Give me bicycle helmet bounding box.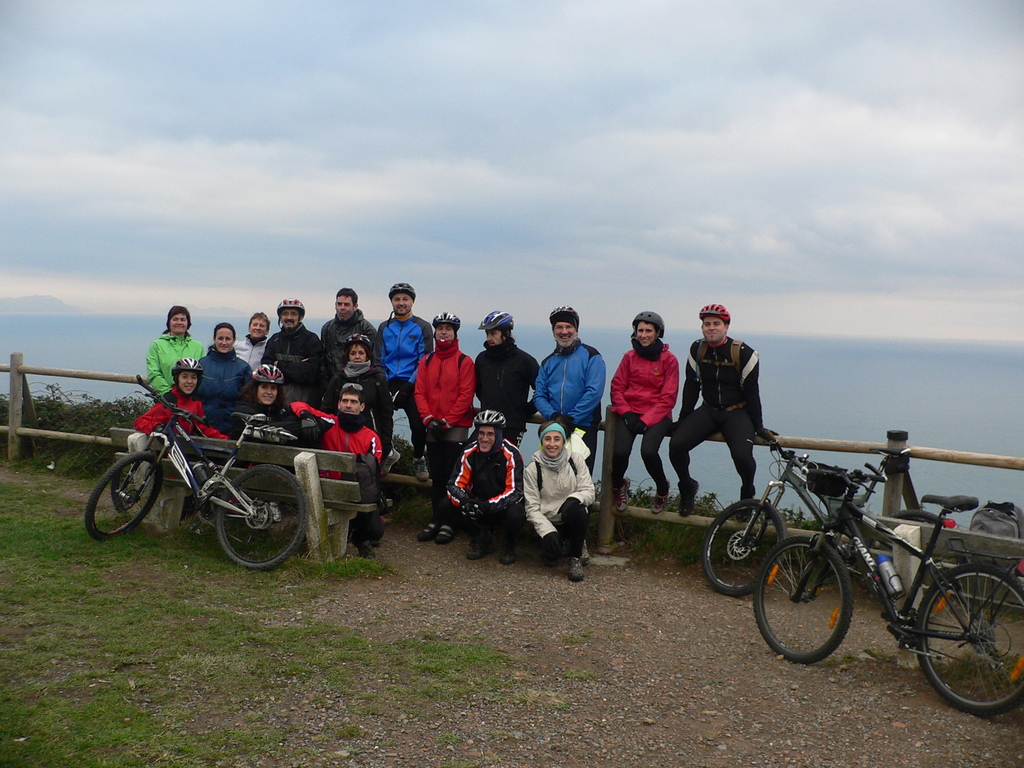
<bbox>344, 331, 375, 344</bbox>.
